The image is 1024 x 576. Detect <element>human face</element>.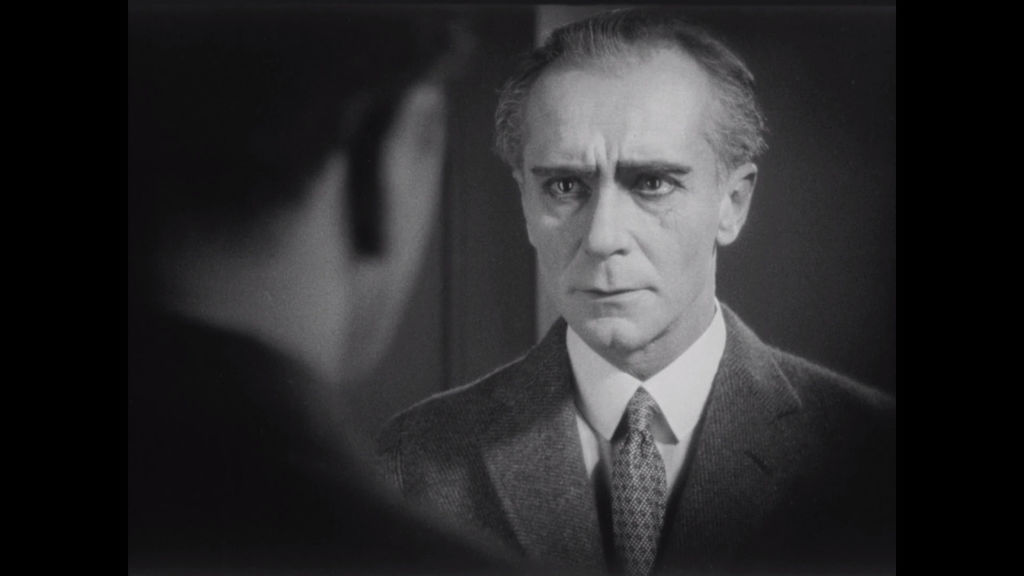
Detection: (524, 52, 718, 349).
